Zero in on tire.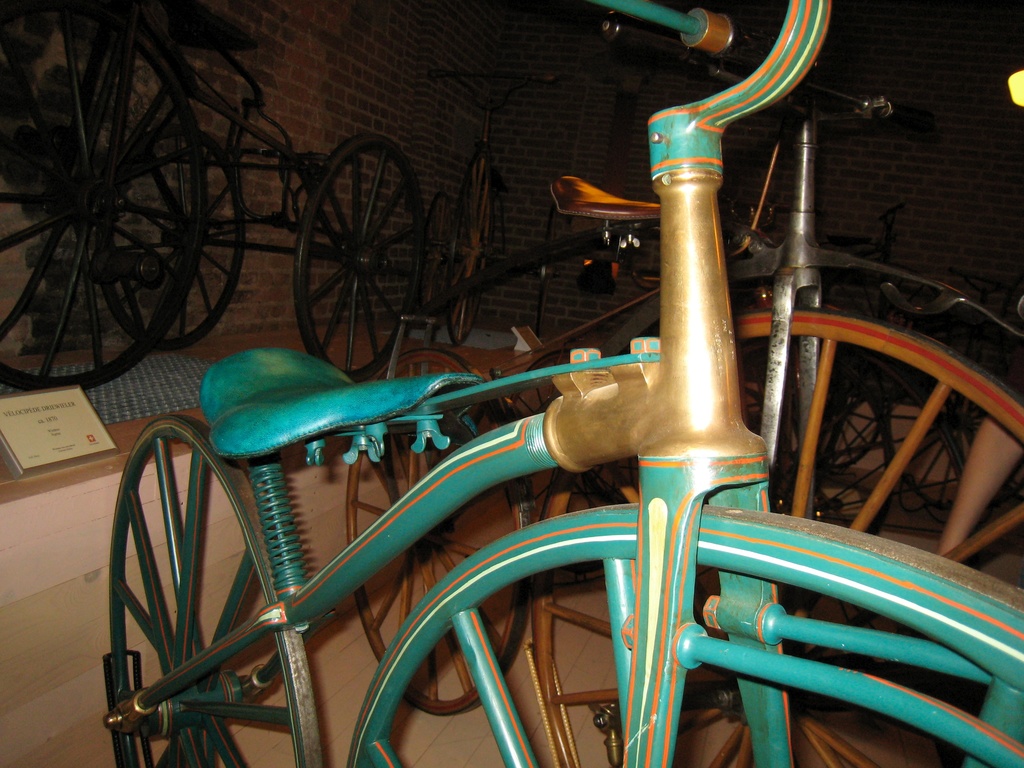
Zeroed in: [110,415,326,767].
